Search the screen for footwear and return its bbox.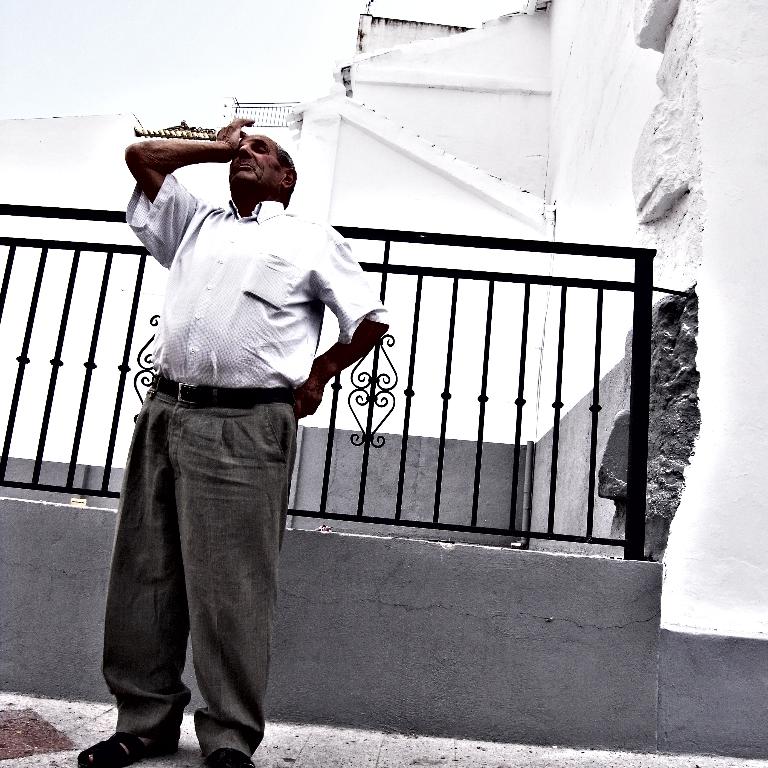
Found: [74,728,178,767].
